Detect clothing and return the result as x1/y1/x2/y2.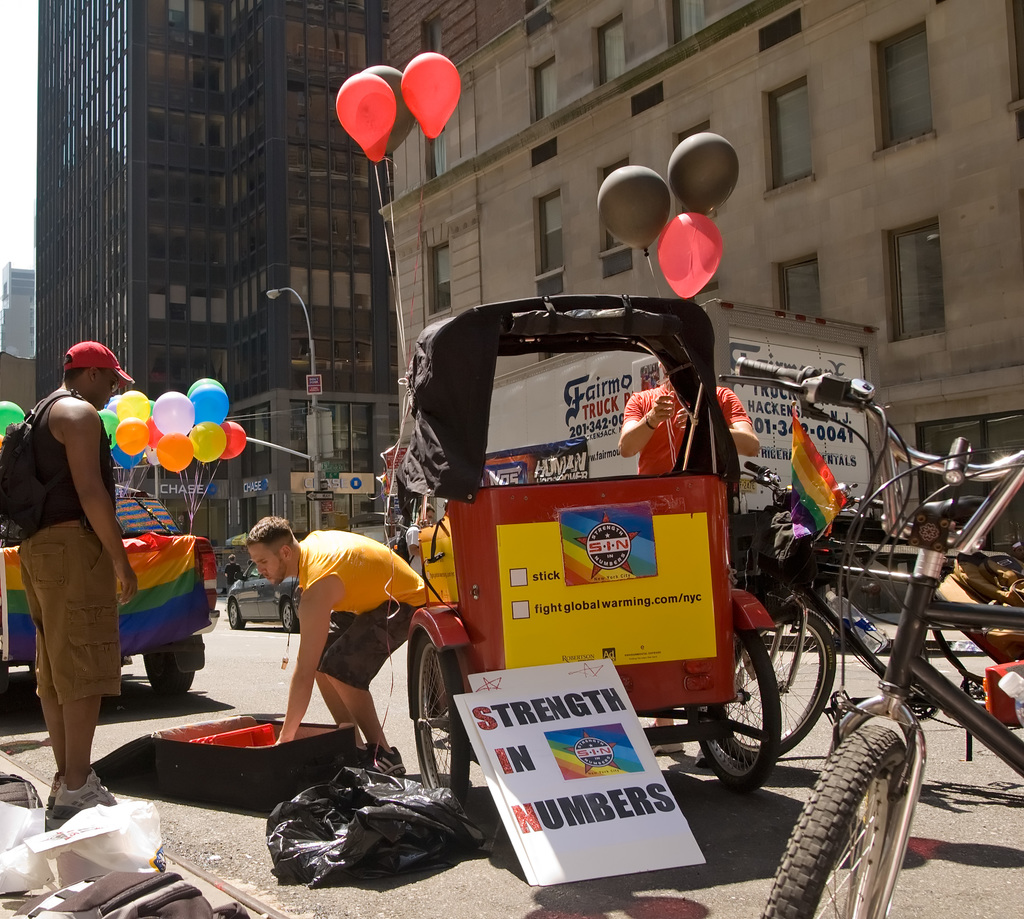
13/388/121/700.
